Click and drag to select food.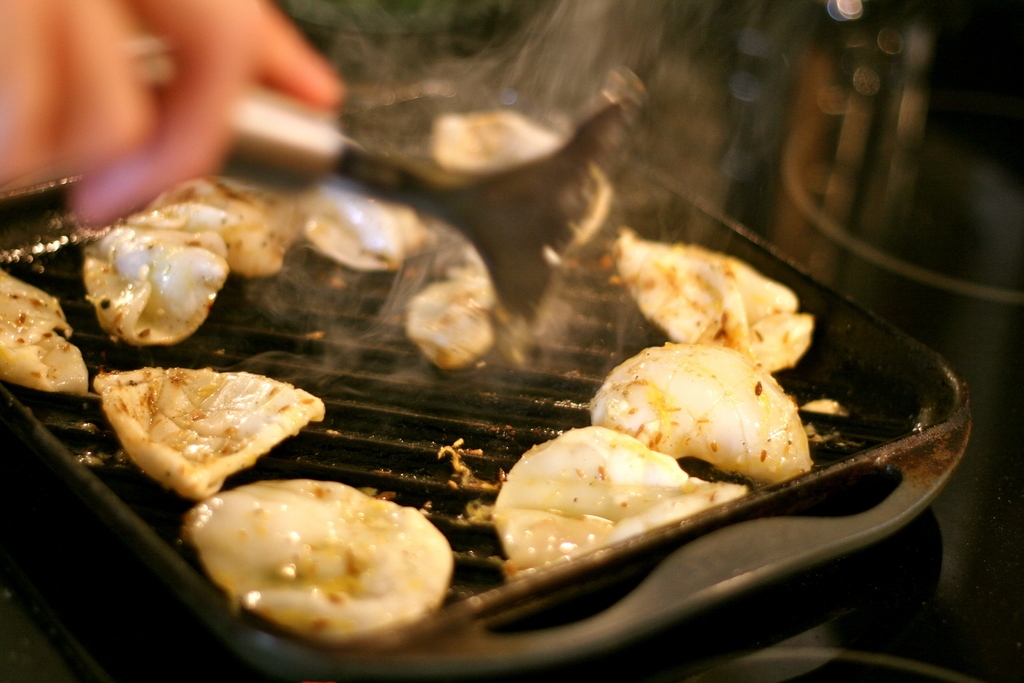
Selection: left=610, top=230, right=812, bottom=374.
